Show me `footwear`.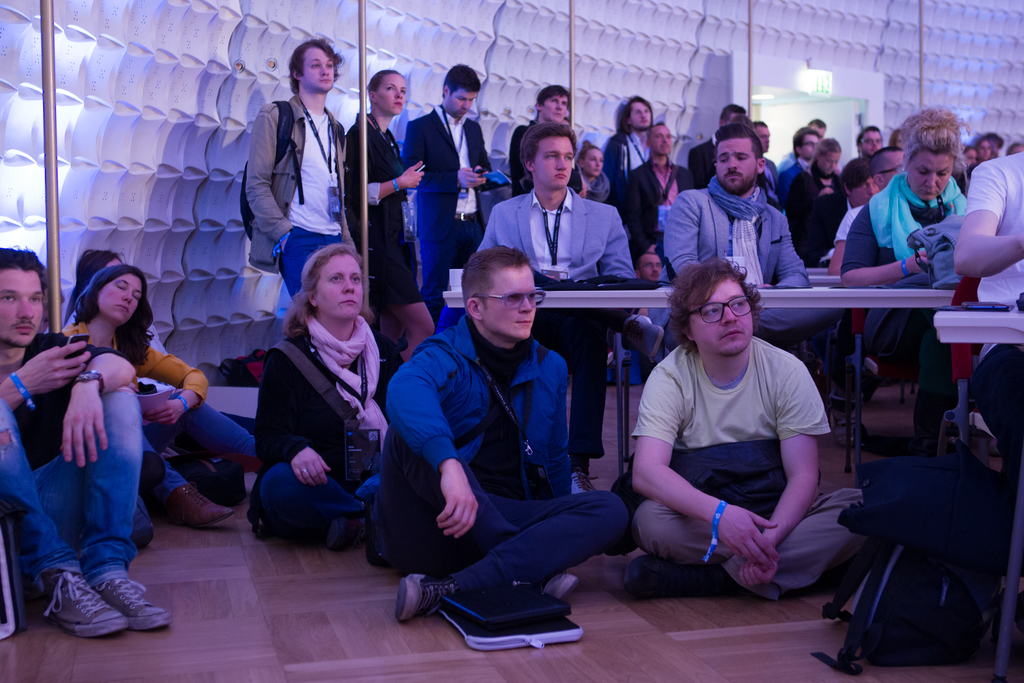
`footwear` is here: x1=162 y1=487 x2=241 y2=522.
